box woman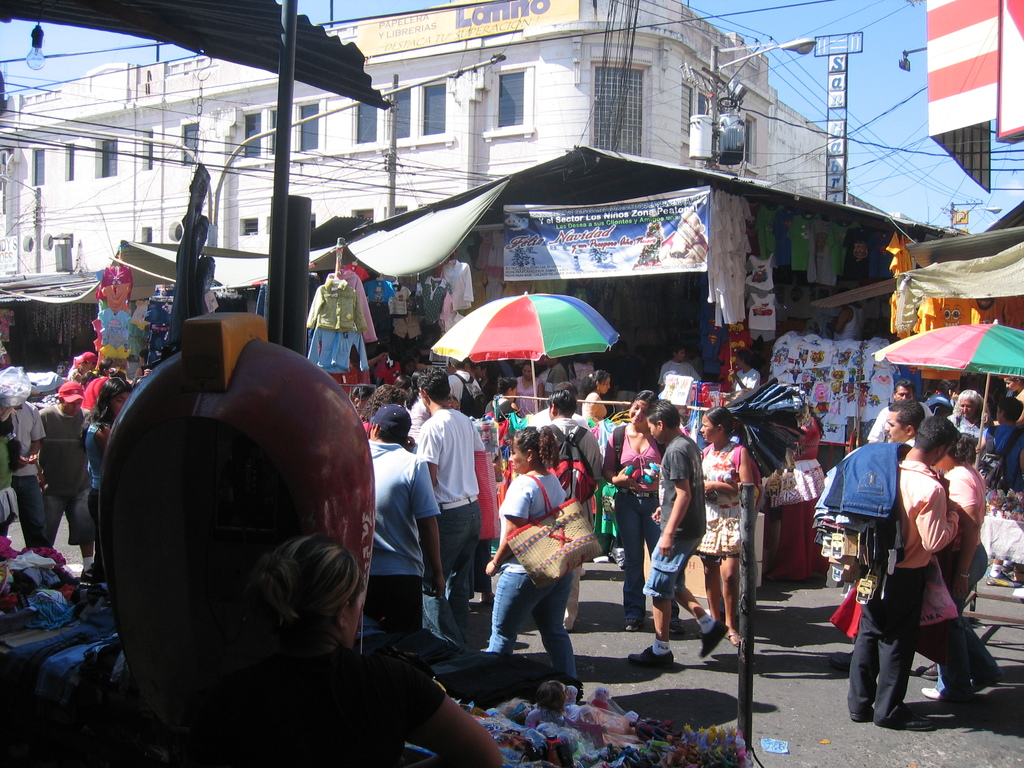
{"left": 135, "top": 345, "right": 154, "bottom": 379}
